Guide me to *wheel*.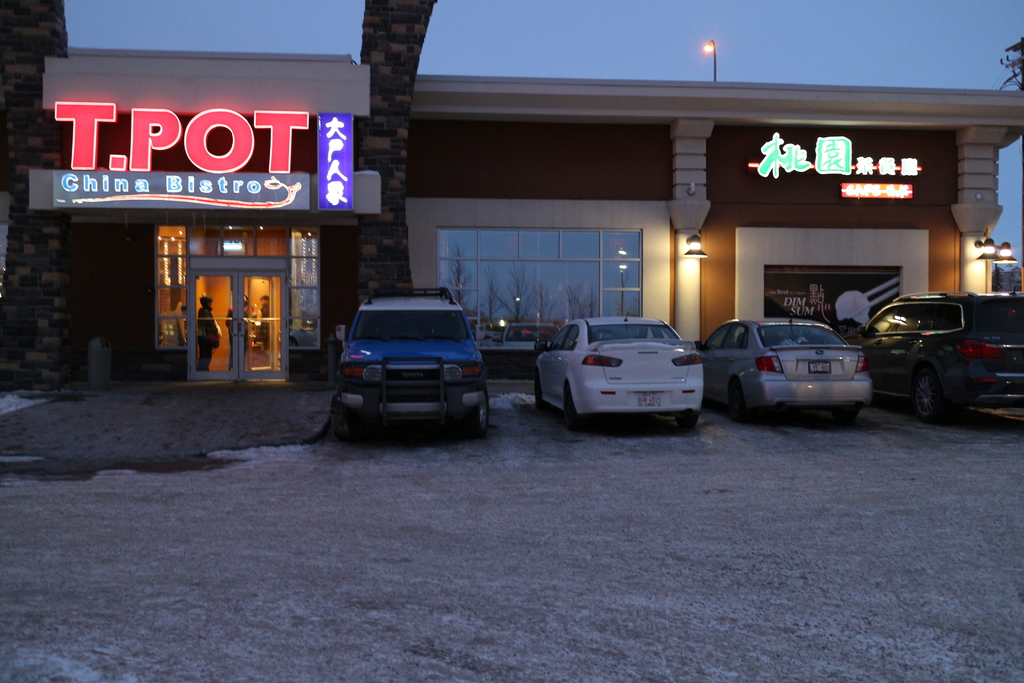
Guidance: (left=675, top=405, right=698, bottom=429).
